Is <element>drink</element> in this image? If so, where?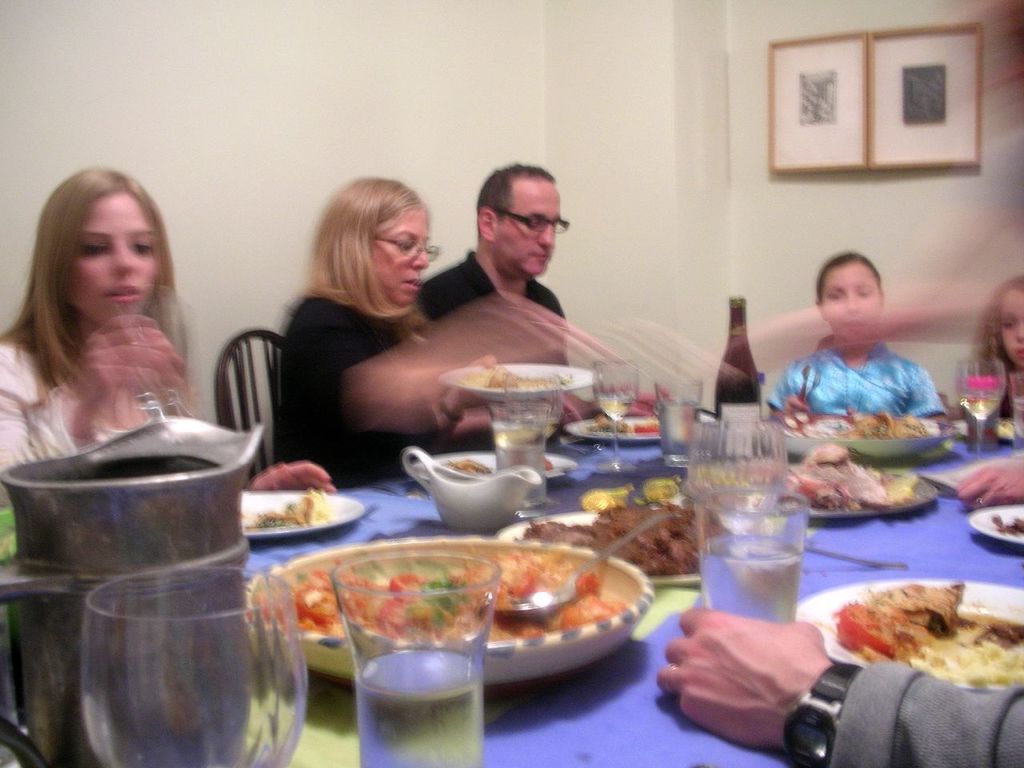
Yes, at 358:646:482:764.
